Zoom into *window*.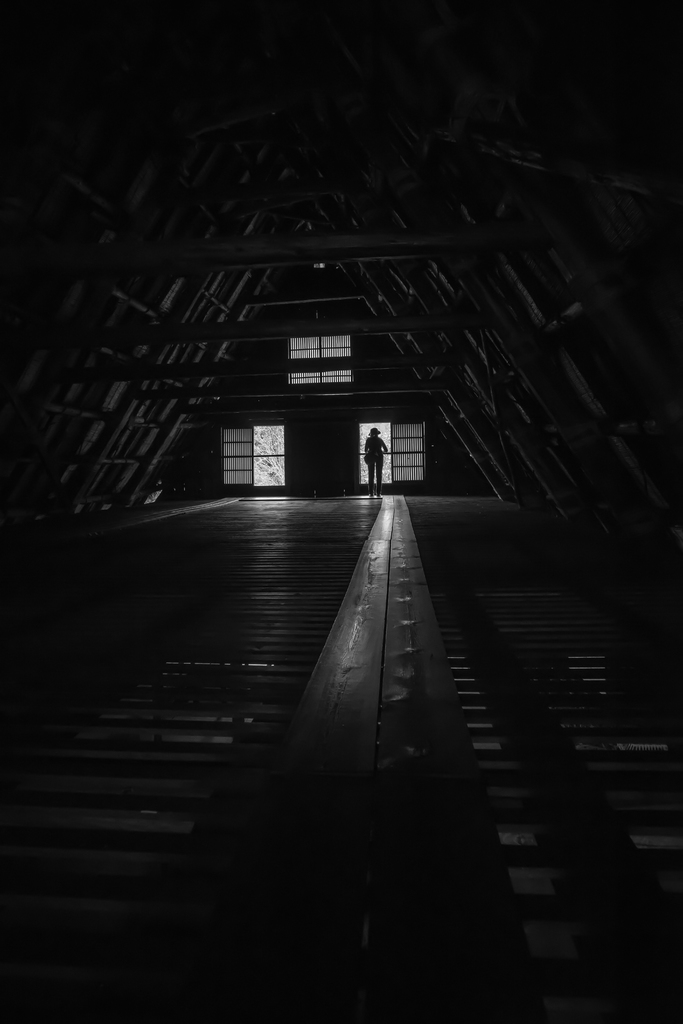
Zoom target: (393,420,427,482).
